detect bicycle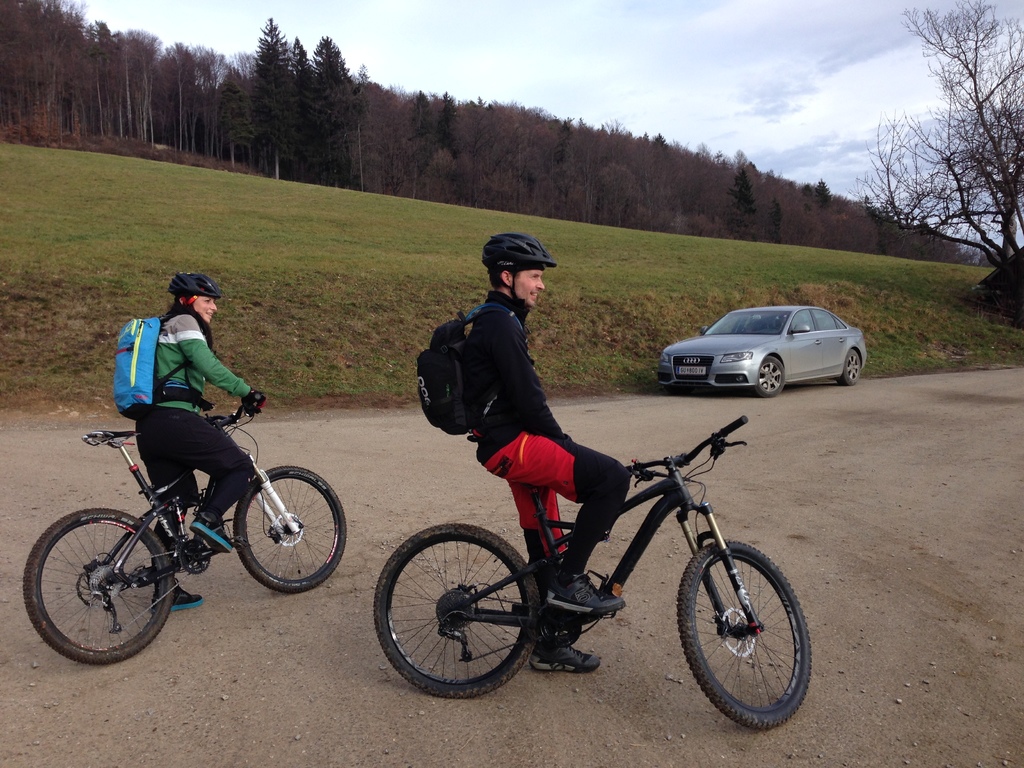
bbox=(22, 390, 350, 669)
